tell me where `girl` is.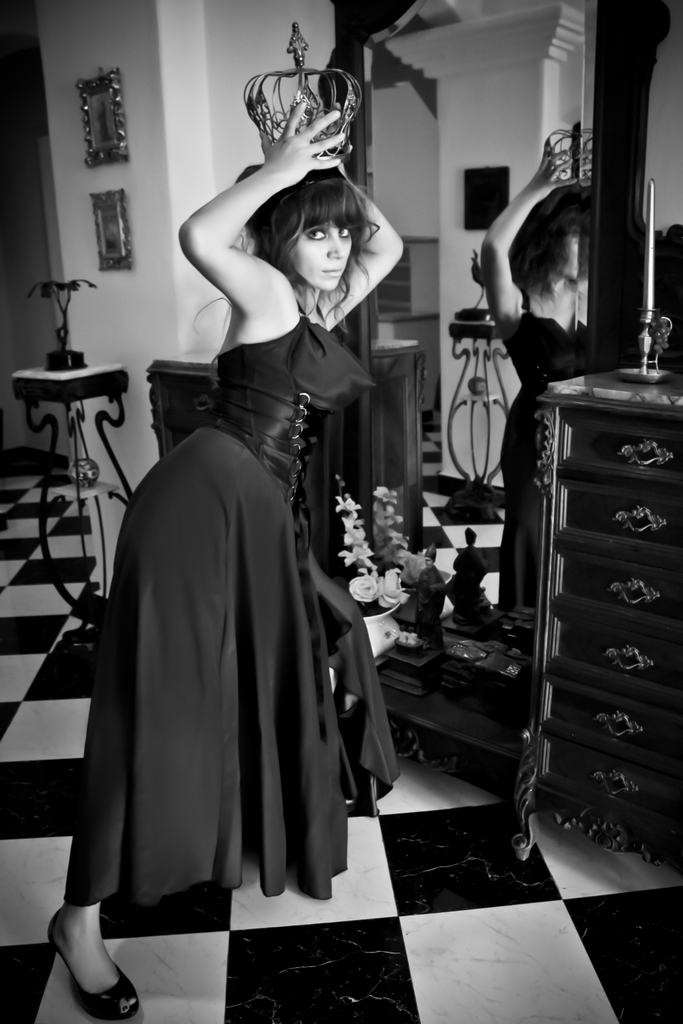
`girl` is at bbox(51, 15, 404, 1023).
